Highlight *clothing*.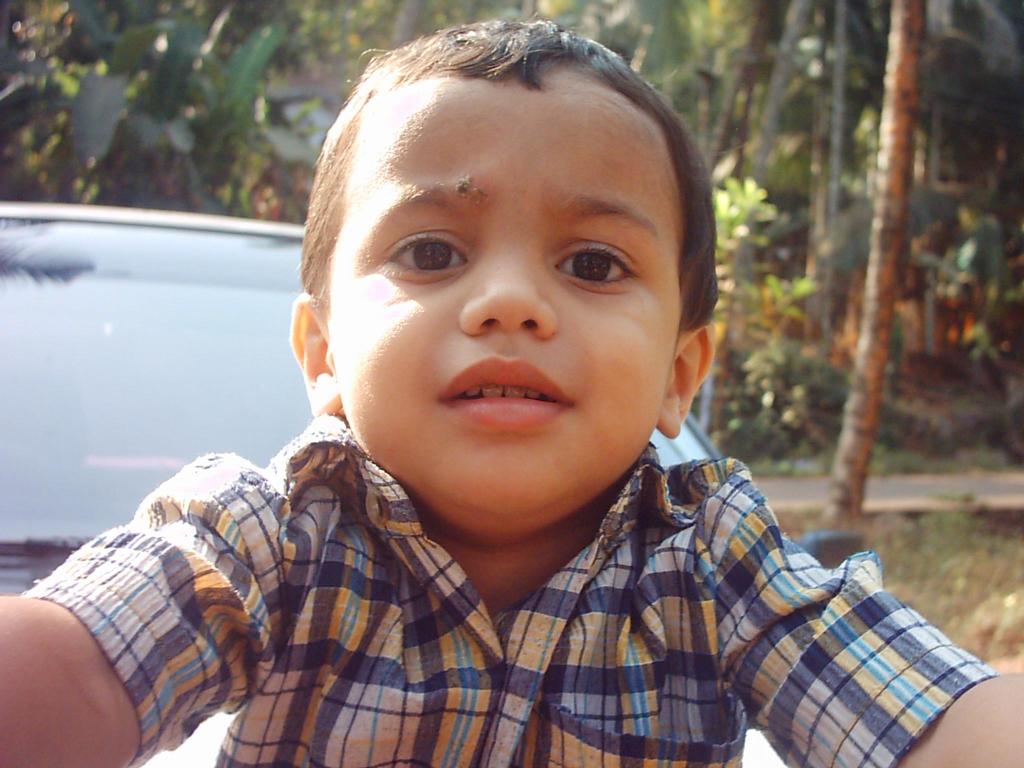
Highlighted region: bbox=[198, 434, 1000, 755].
